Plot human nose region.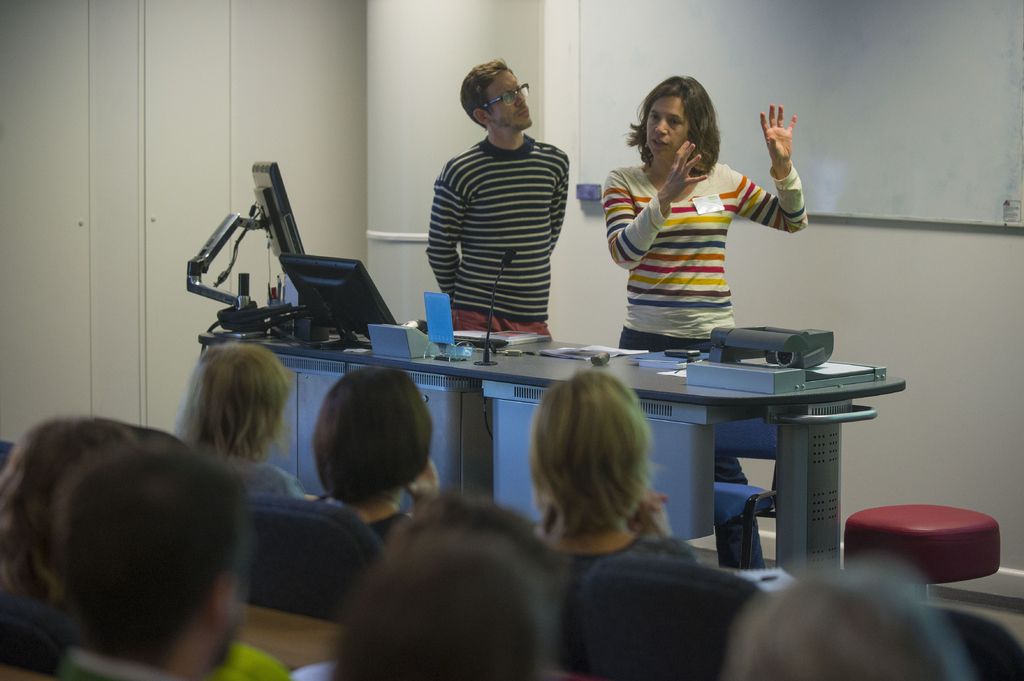
Plotted at locate(513, 90, 526, 108).
